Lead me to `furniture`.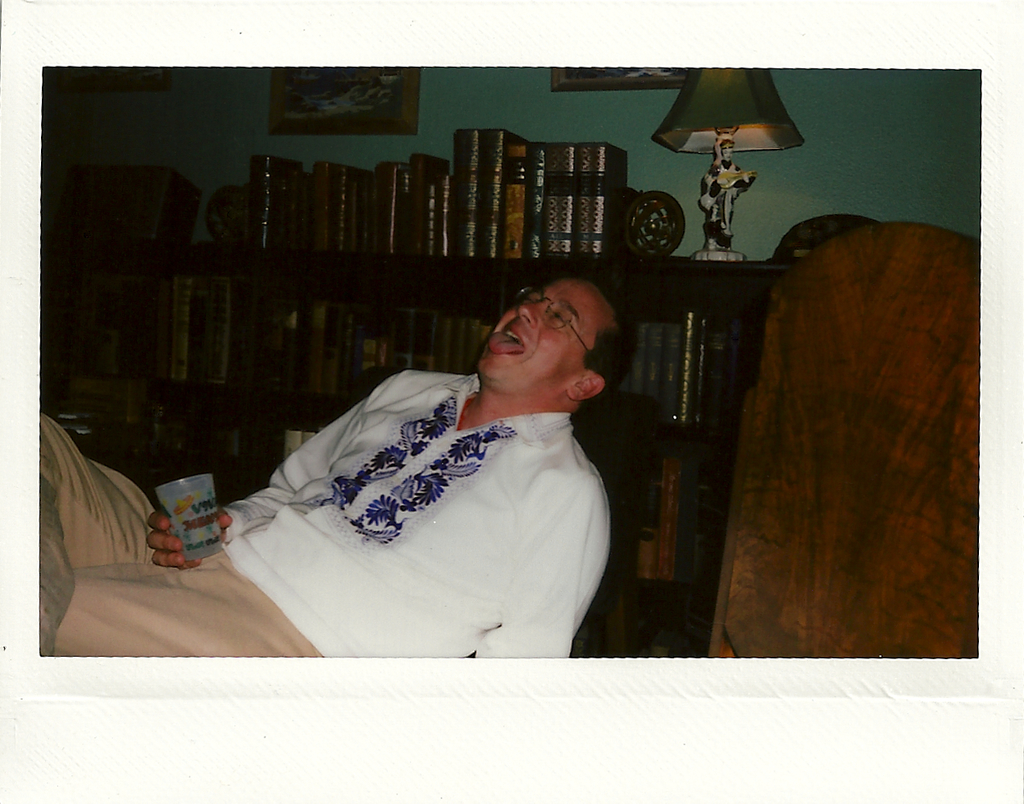
Lead to 701:207:981:652.
